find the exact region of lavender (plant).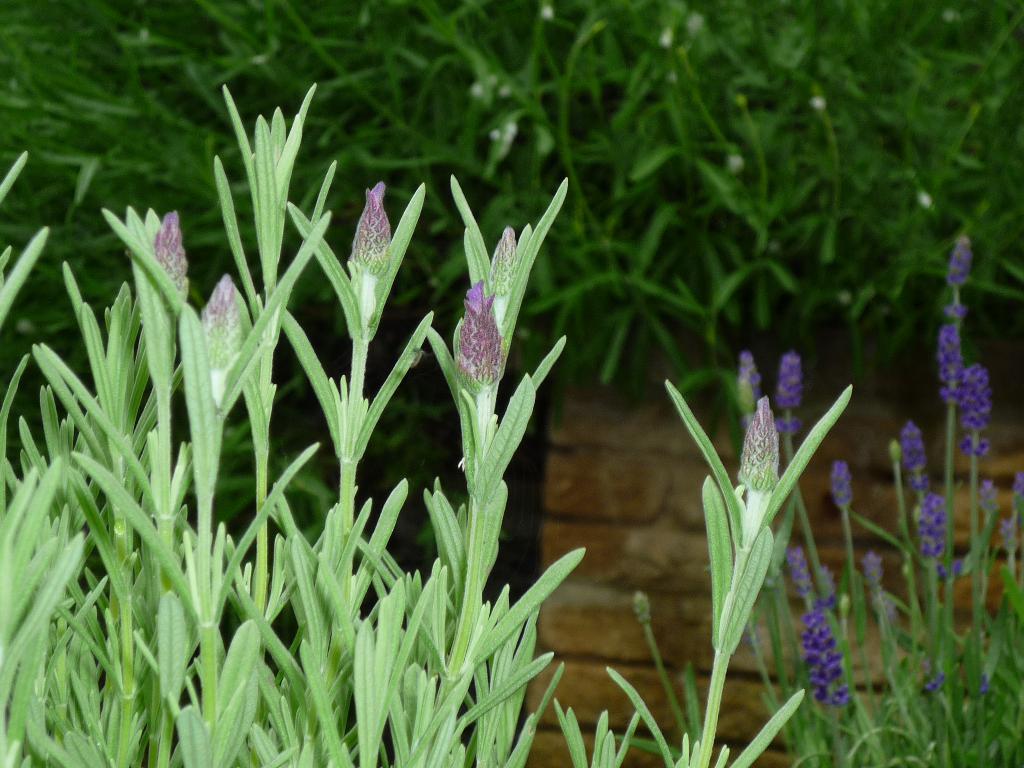
Exact region: rect(735, 340, 758, 408).
